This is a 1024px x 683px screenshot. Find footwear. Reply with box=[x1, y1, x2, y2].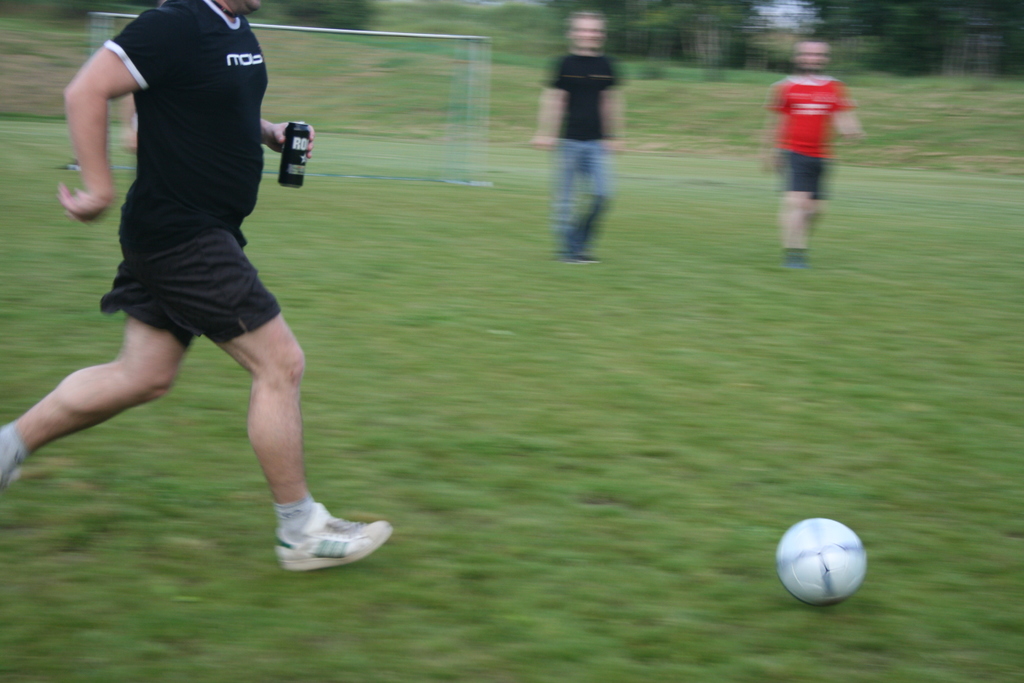
box=[255, 495, 383, 573].
